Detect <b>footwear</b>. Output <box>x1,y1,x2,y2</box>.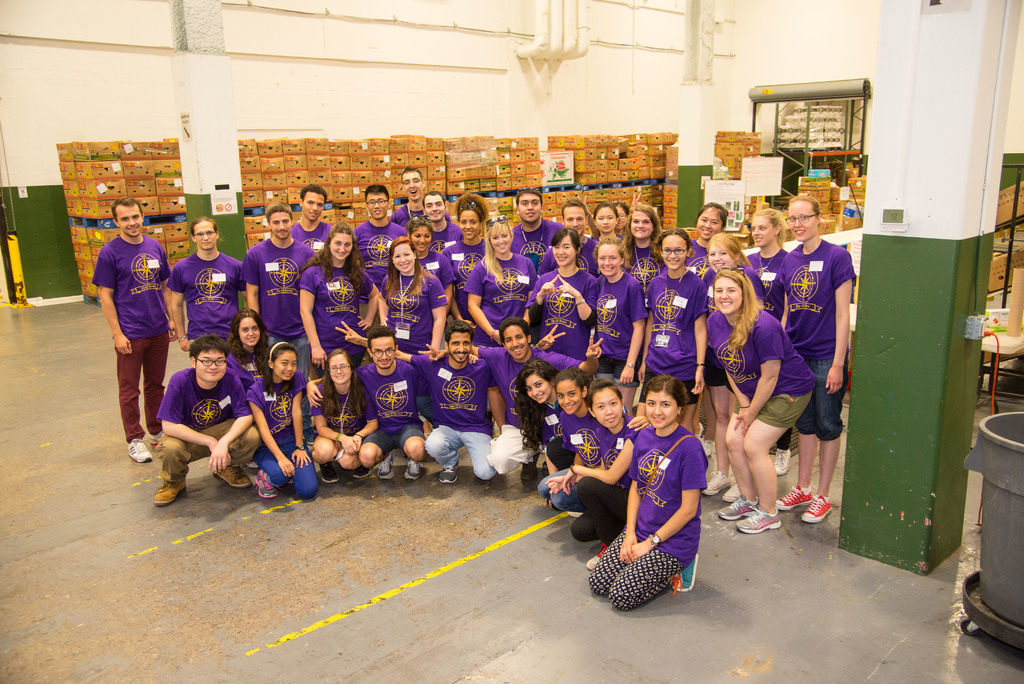
<box>152,478,186,507</box>.
